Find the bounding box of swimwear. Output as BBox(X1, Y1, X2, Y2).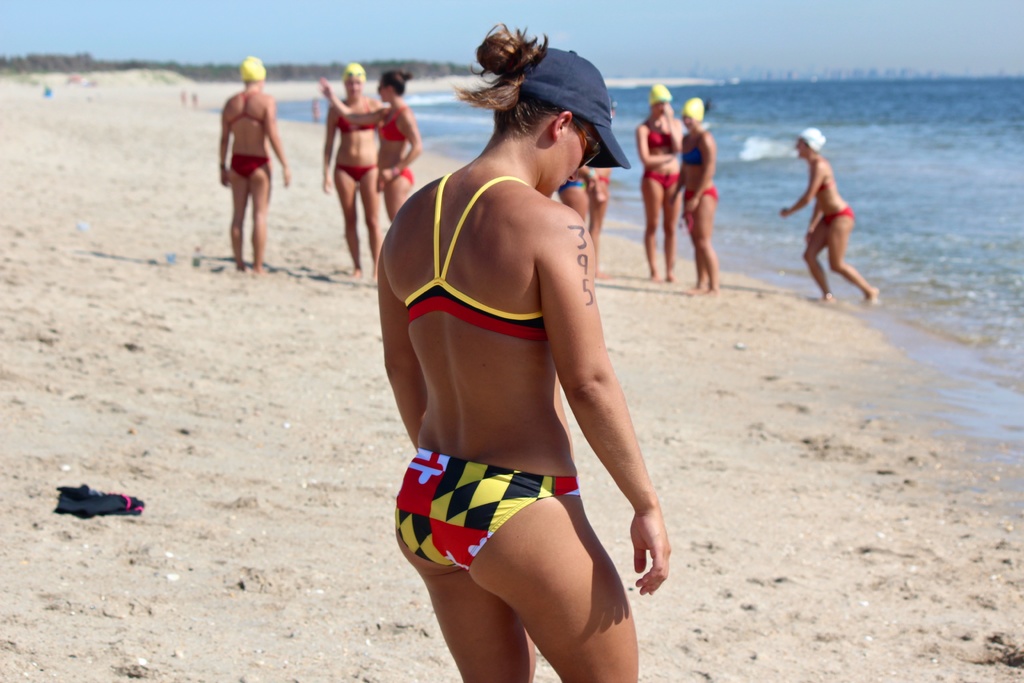
BBox(223, 86, 270, 129).
